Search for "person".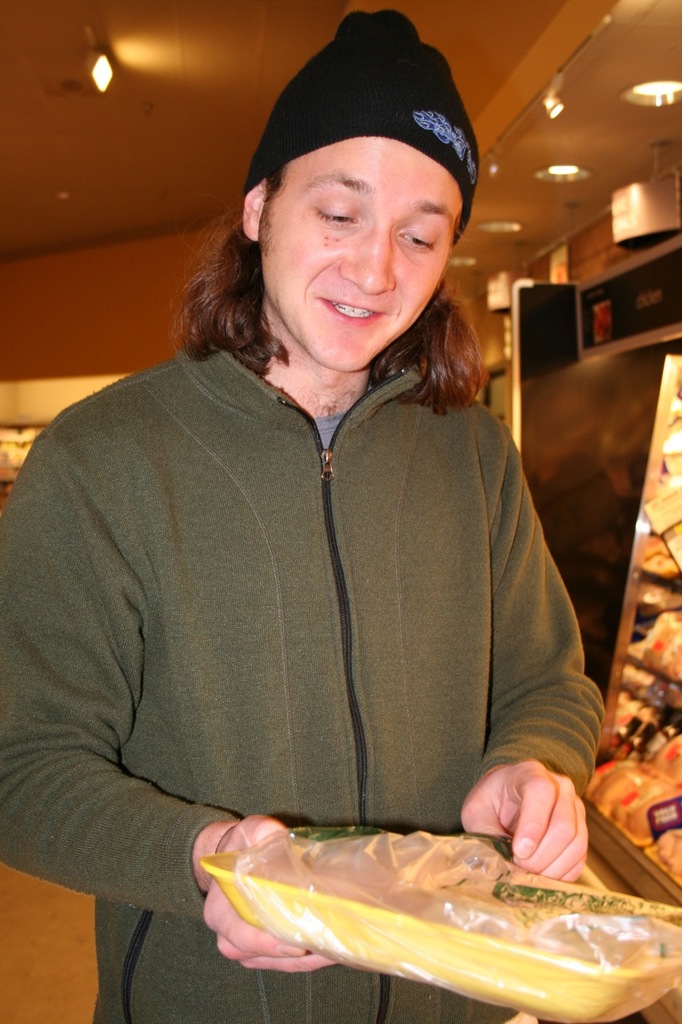
Found at 0/10/608/1022.
